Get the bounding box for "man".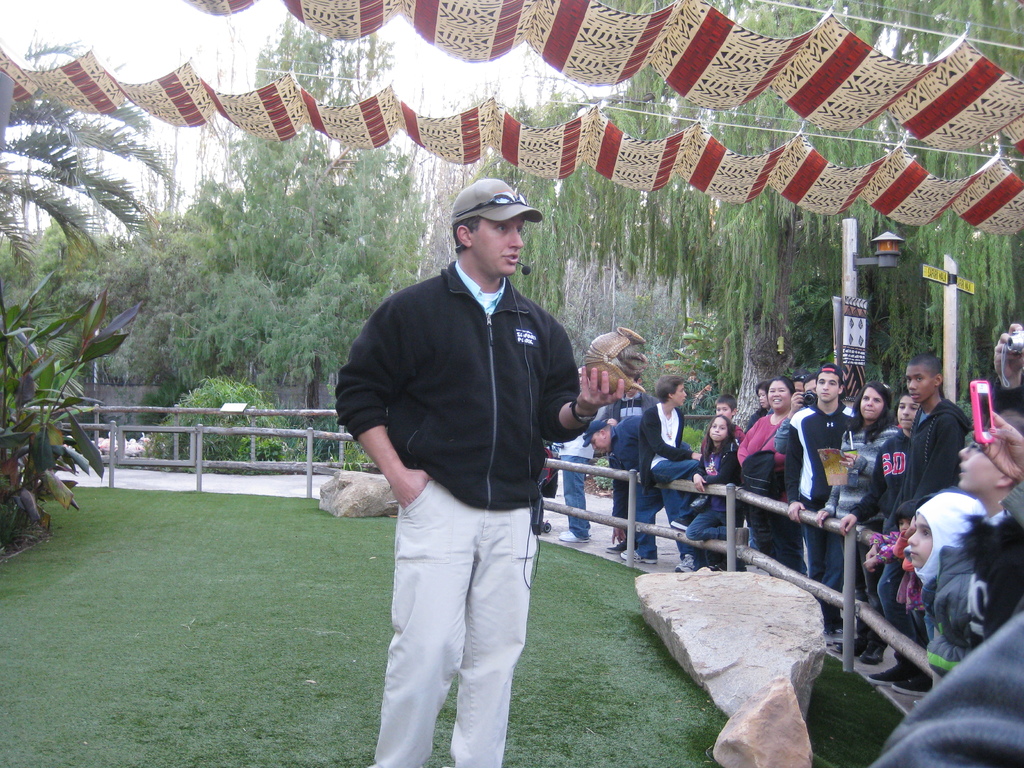
{"x1": 578, "y1": 374, "x2": 655, "y2": 556}.
